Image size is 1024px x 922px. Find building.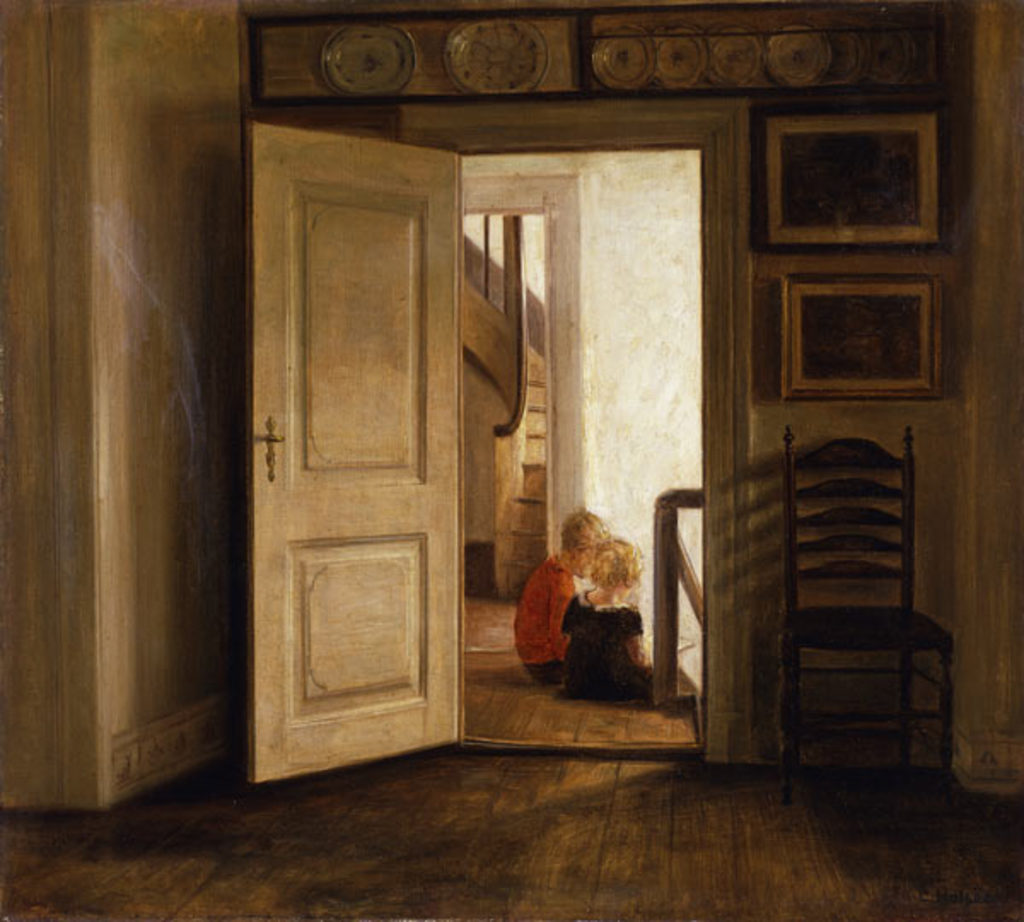
{"x1": 0, "y1": 2, "x2": 1022, "y2": 920}.
